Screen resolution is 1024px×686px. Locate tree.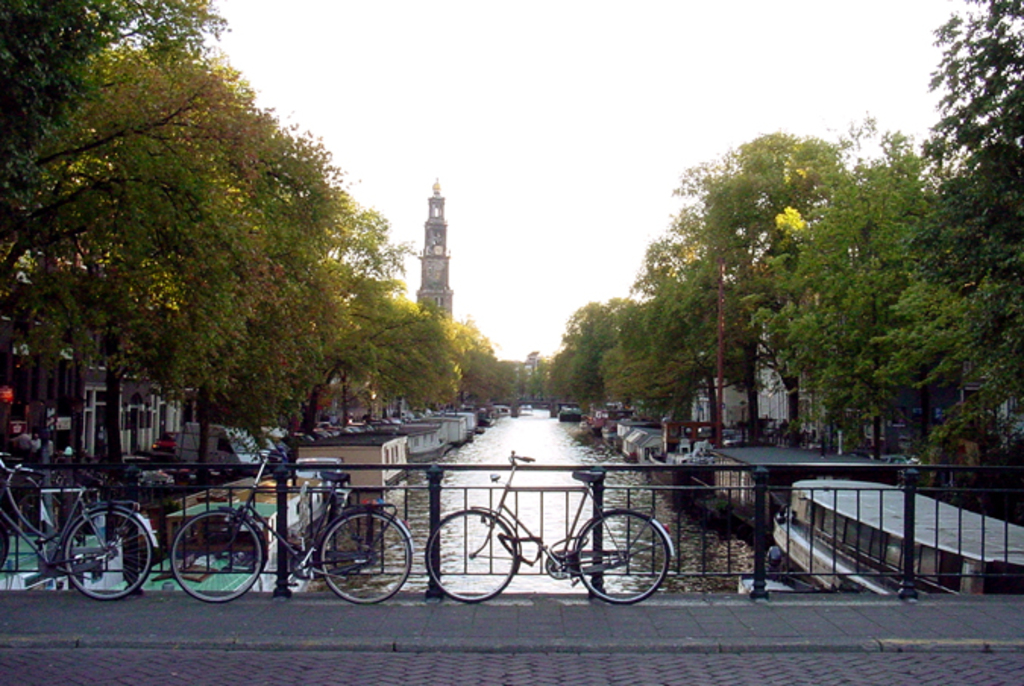
(916,0,1022,276).
